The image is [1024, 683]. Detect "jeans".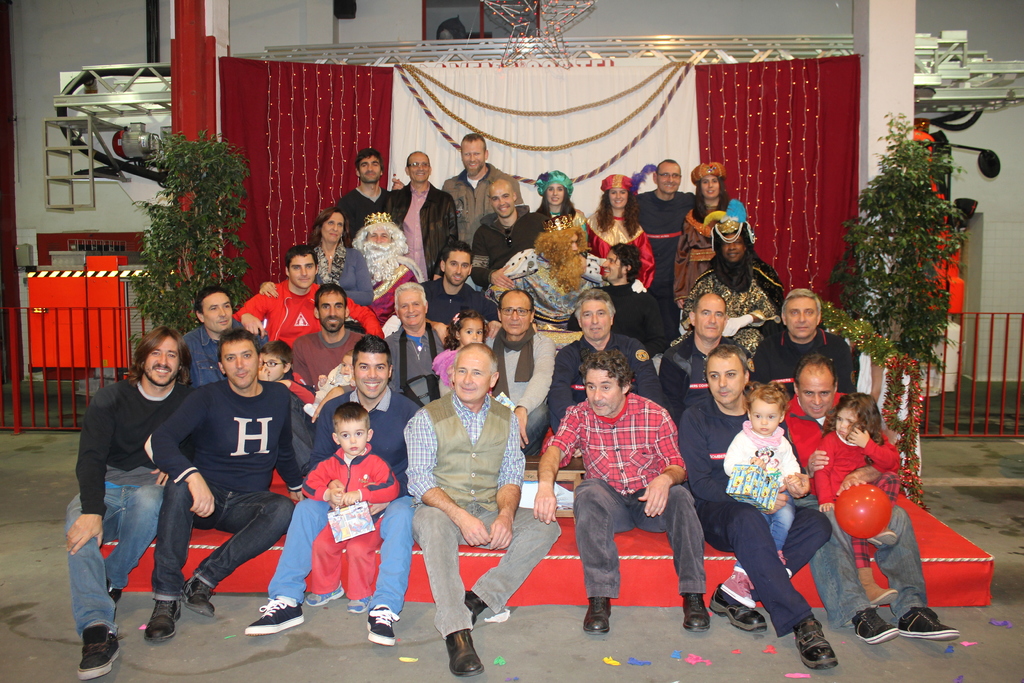
Detection: crop(150, 477, 294, 596).
